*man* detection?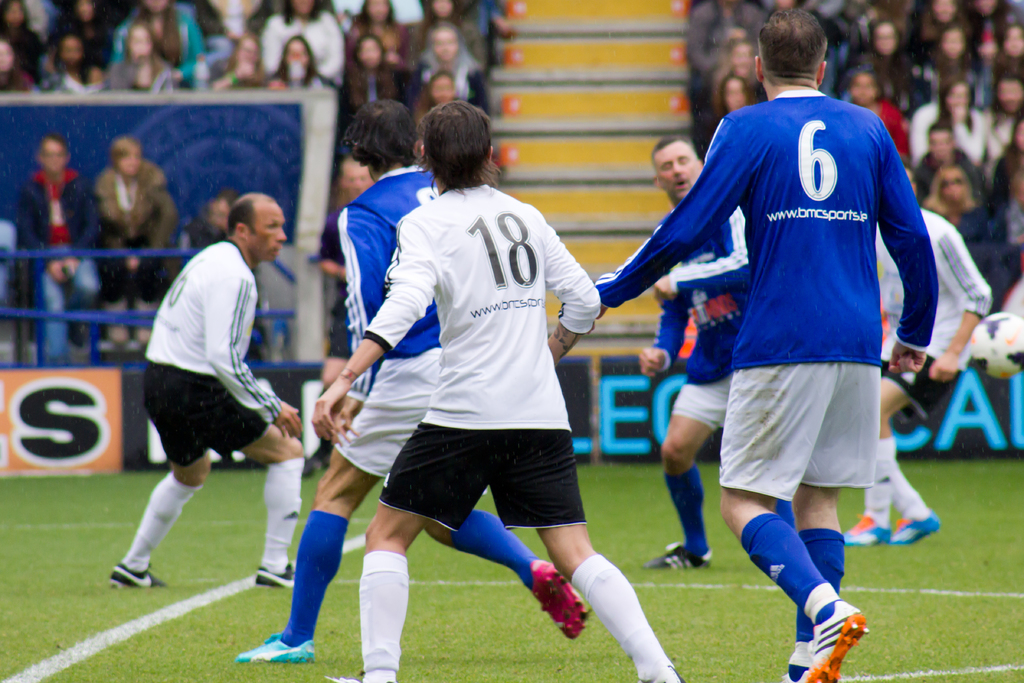
[118, 181, 314, 600]
